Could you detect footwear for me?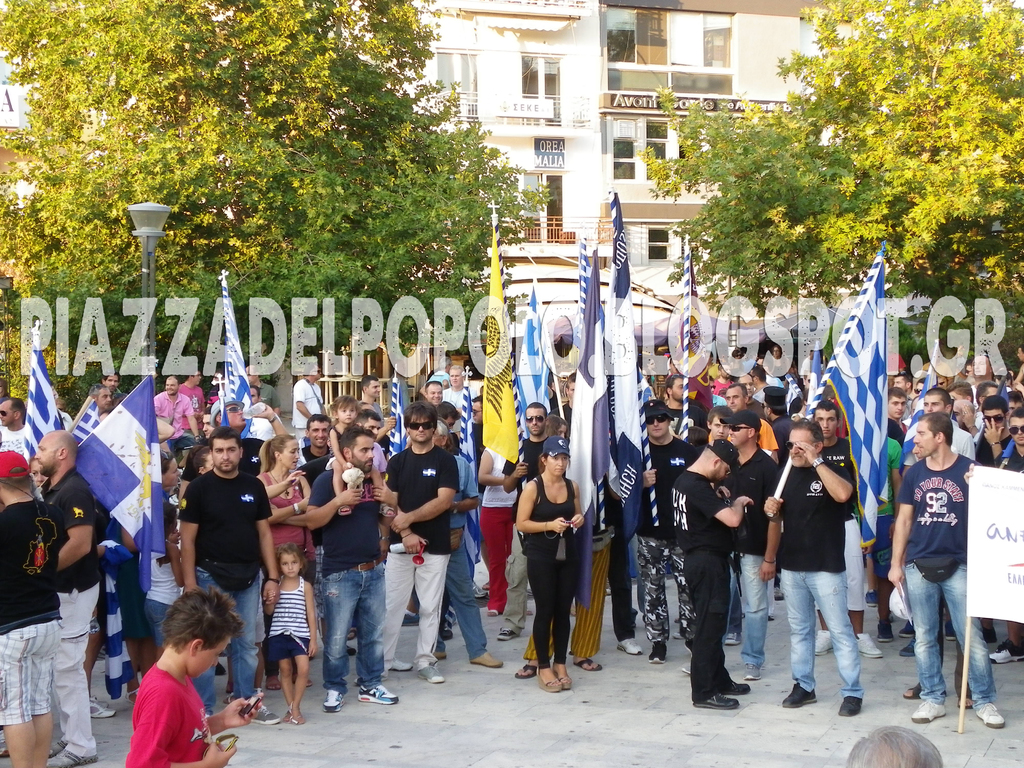
Detection result: pyautogui.locateOnScreen(836, 697, 863, 716).
